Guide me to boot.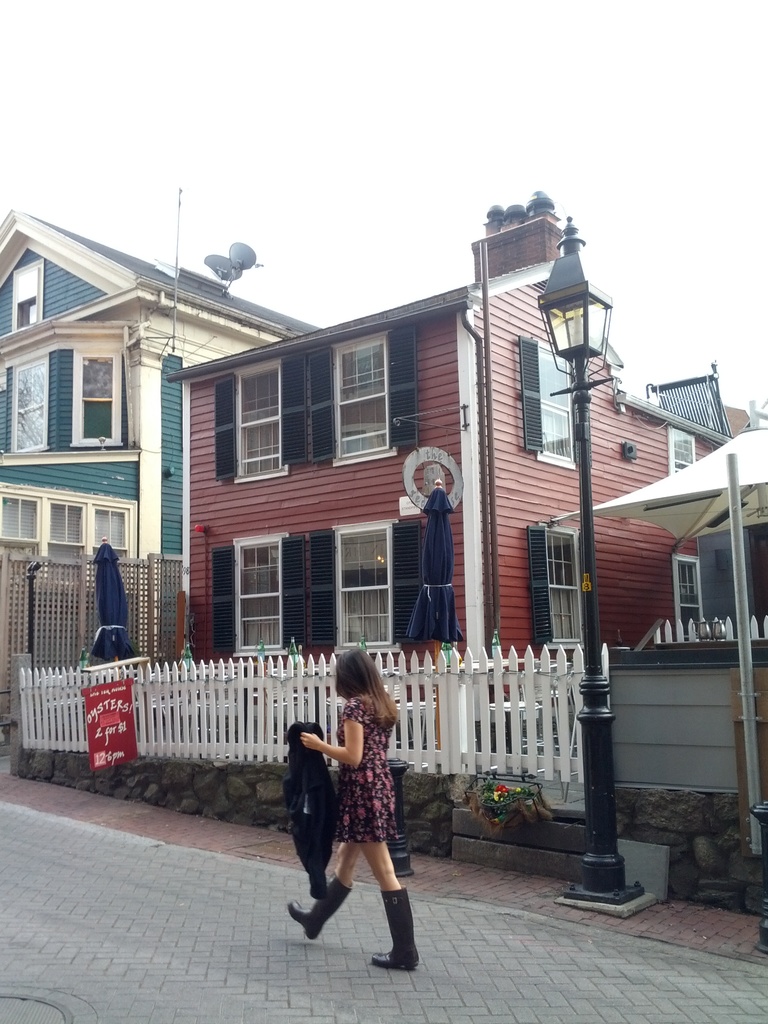
Guidance: <region>373, 890, 418, 968</region>.
